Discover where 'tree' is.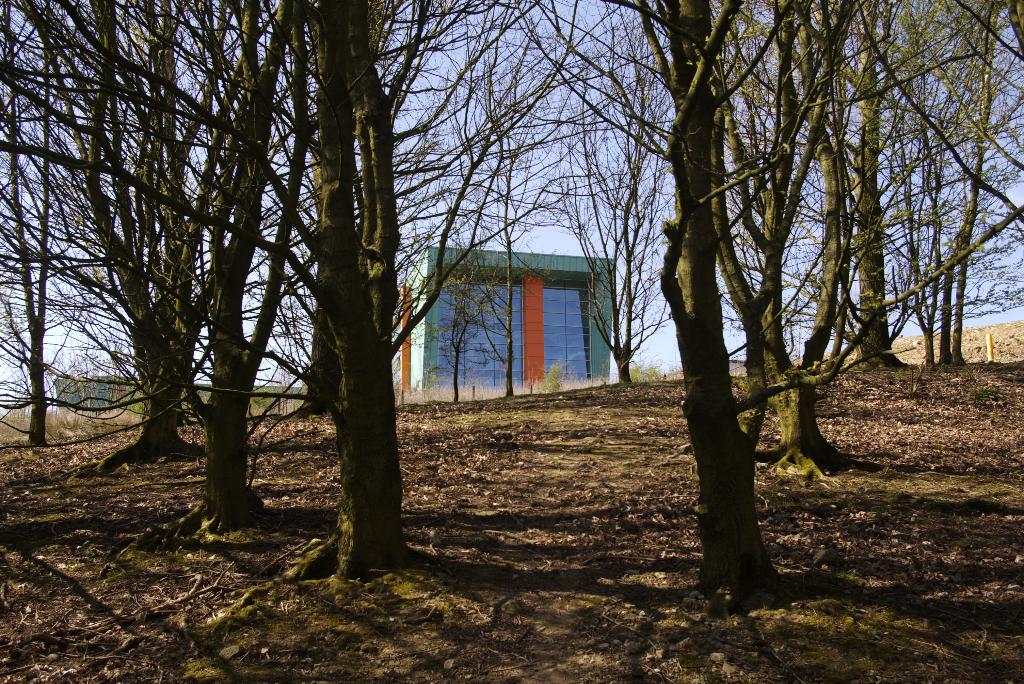
Discovered at x1=0, y1=0, x2=158, y2=441.
